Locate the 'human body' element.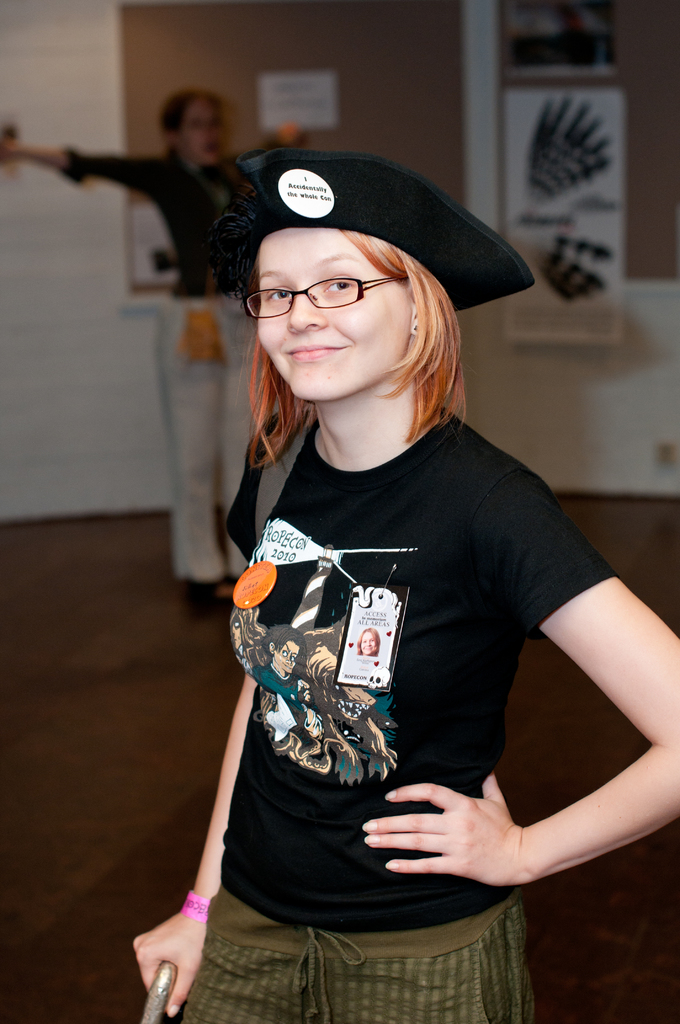
Element bbox: BBox(170, 172, 583, 1023).
